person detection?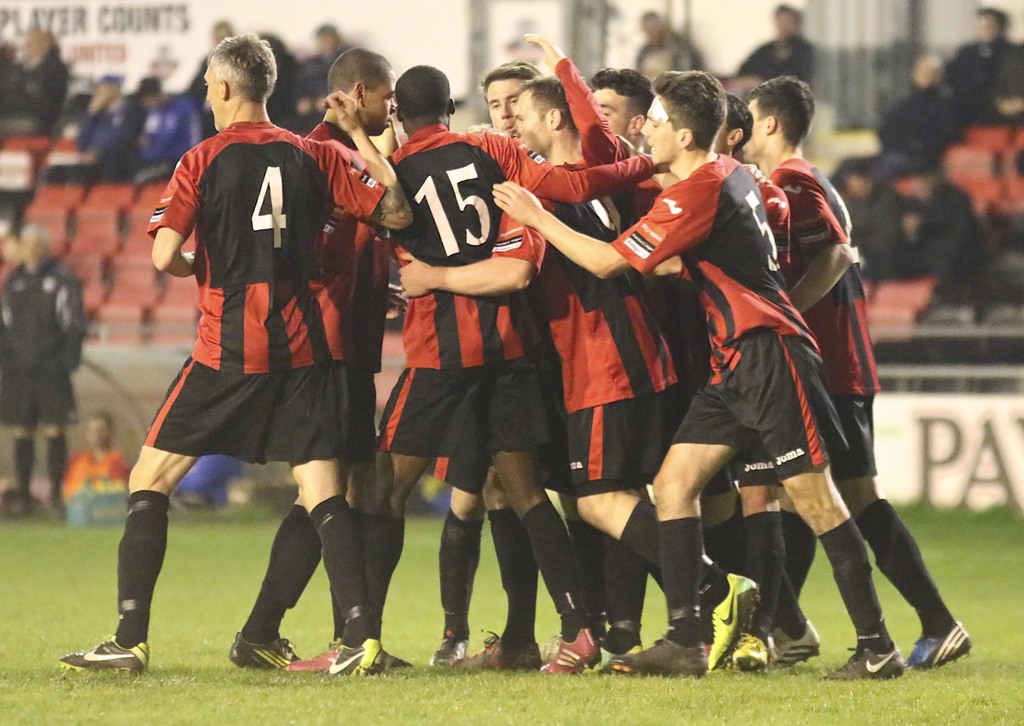
l=0, t=221, r=88, b=523
